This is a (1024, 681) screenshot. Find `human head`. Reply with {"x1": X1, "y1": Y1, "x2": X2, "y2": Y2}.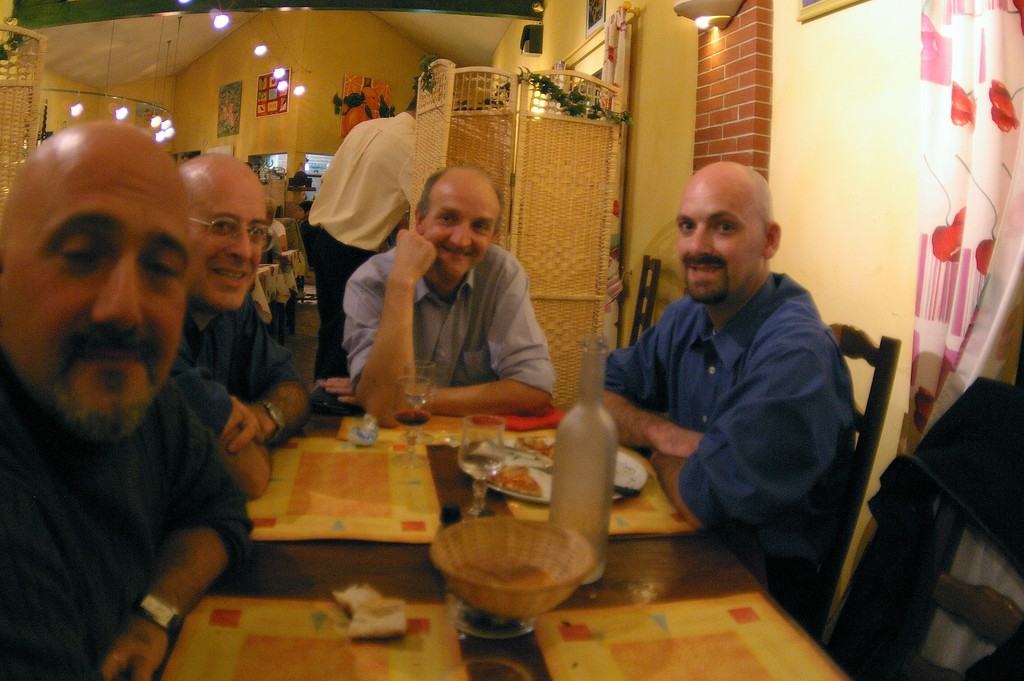
{"x1": 262, "y1": 194, "x2": 278, "y2": 223}.
